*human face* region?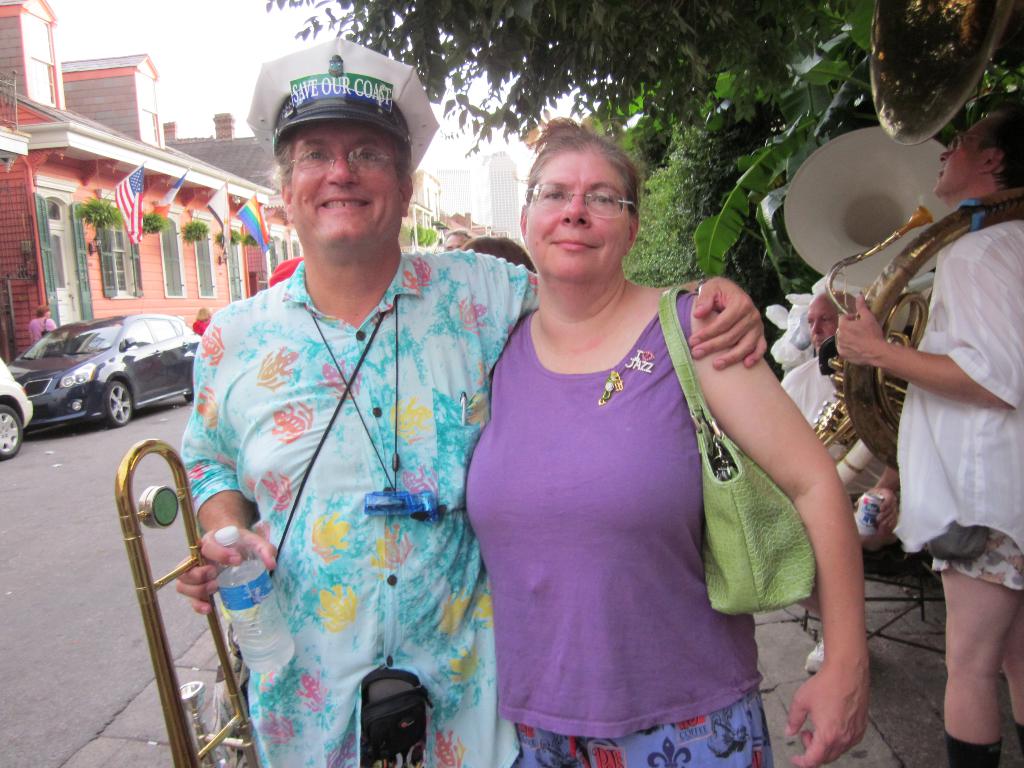
(805, 301, 842, 352)
